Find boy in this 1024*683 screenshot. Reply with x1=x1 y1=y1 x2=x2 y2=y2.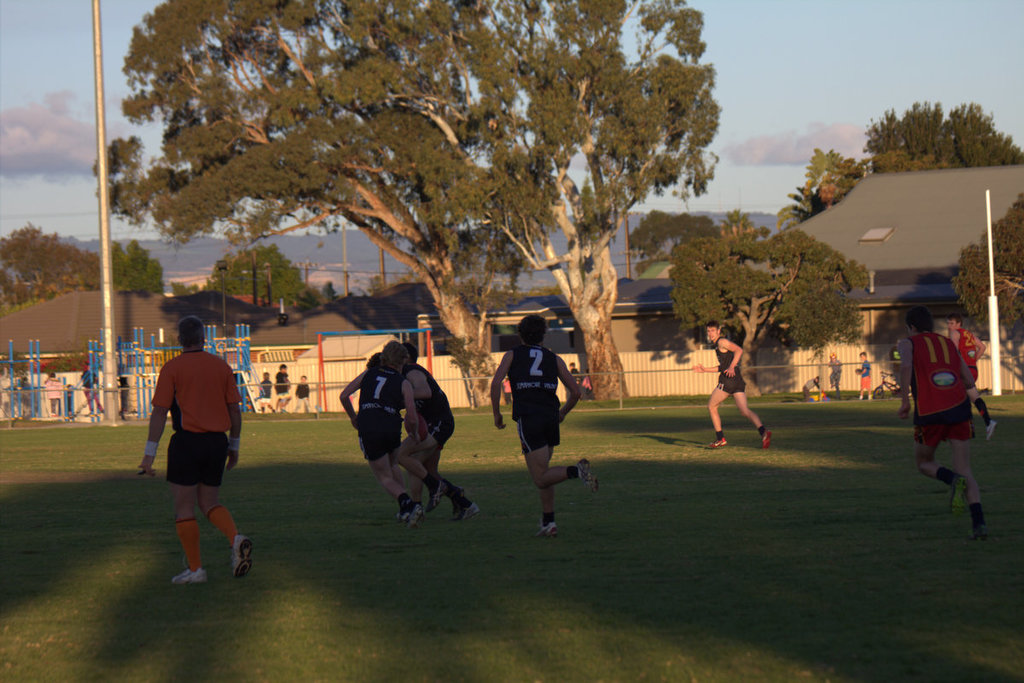
x1=296 y1=371 x2=311 y2=412.
